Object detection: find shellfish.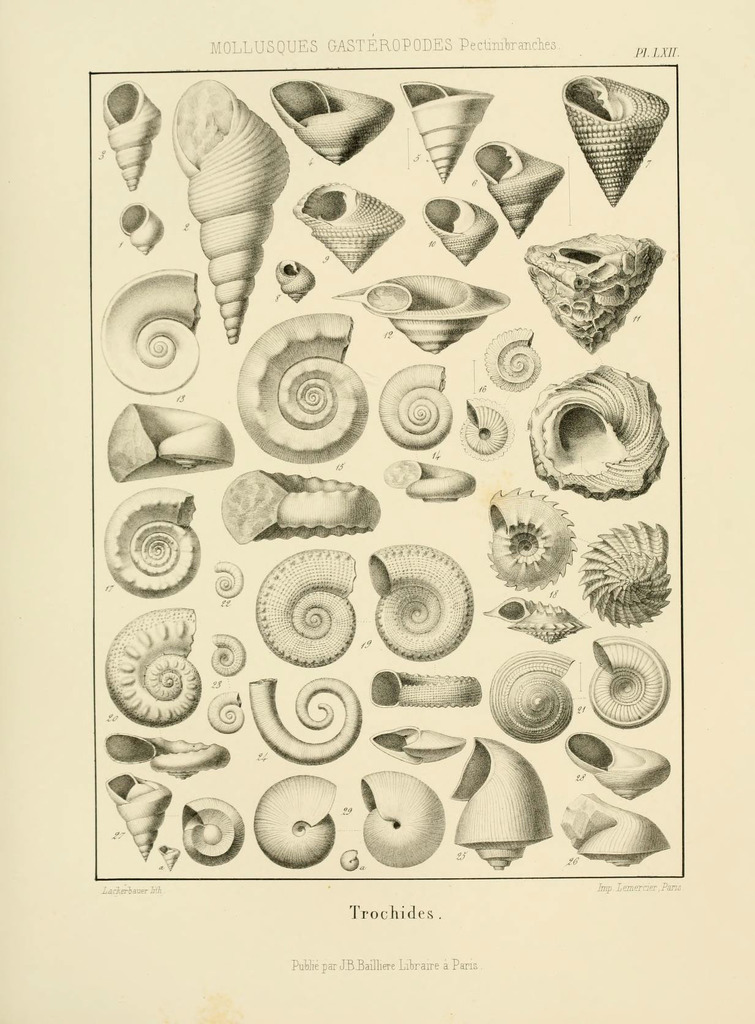
x1=454, y1=400, x2=510, y2=461.
